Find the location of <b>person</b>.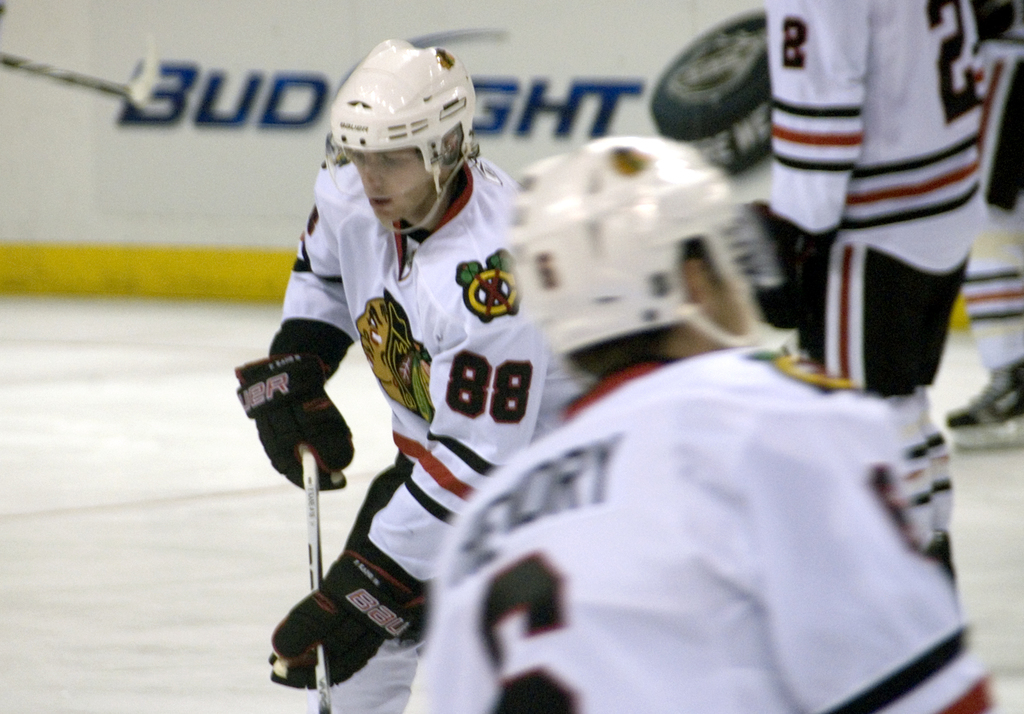
Location: [left=407, top=138, right=1000, bottom=713].
